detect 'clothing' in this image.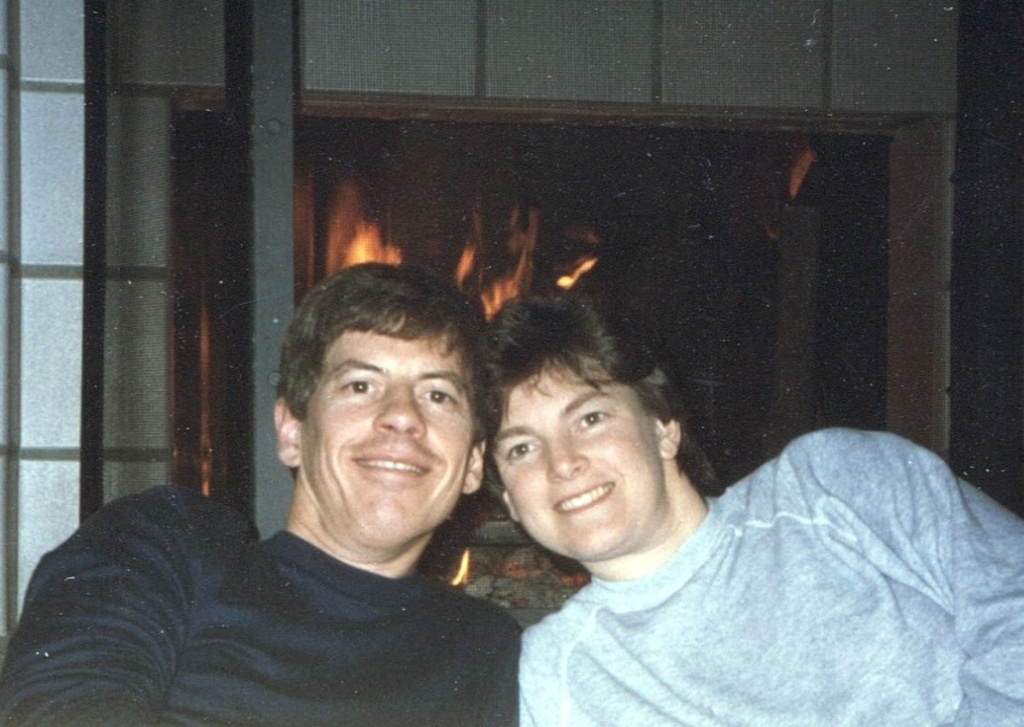
Detection: {"x1": 0, "y1": 489, "x2": 523, "y2": 726}.
